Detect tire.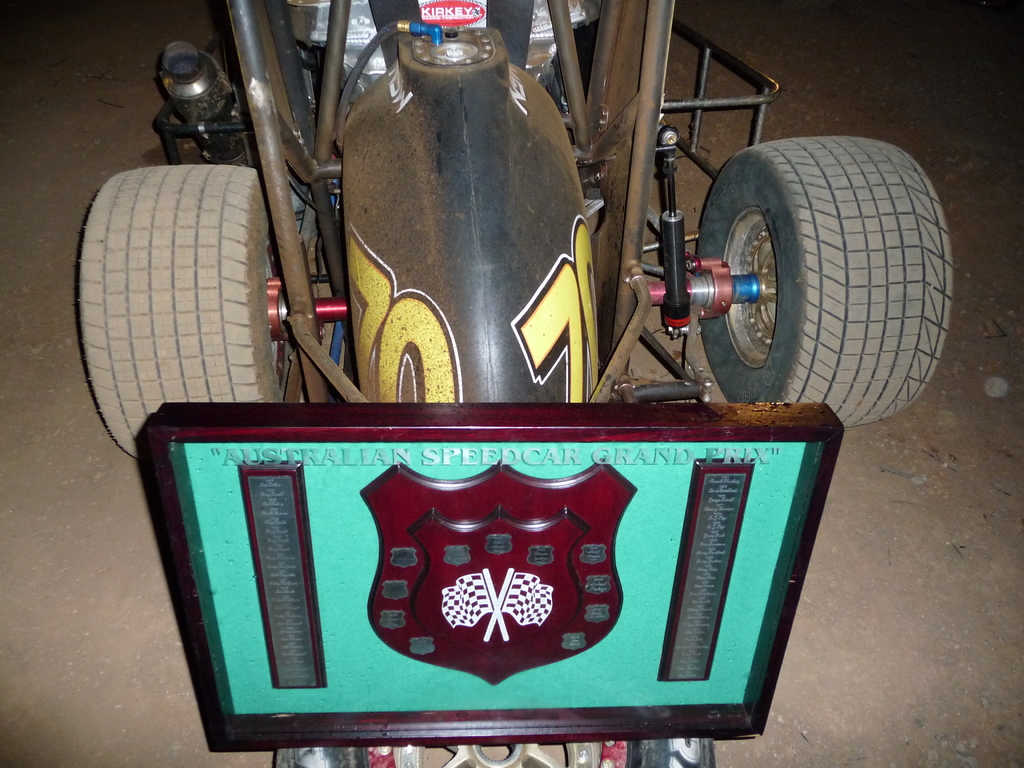
Detected at (687, 138, 951, 429).
